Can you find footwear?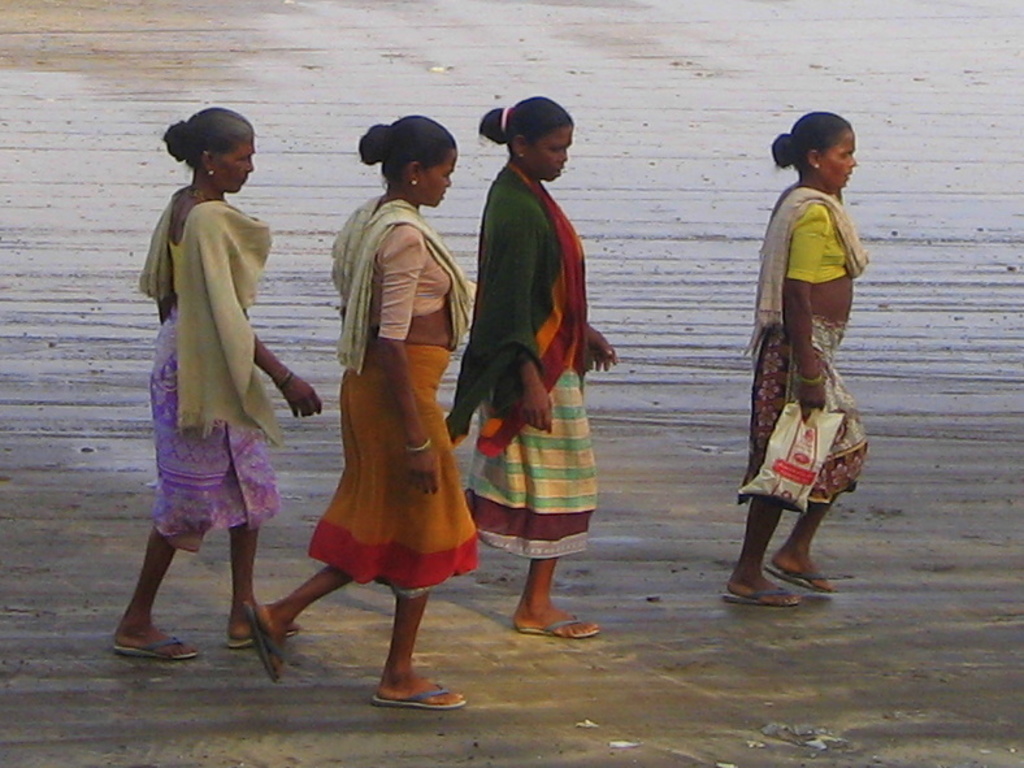
Yes, bounding box: 726 587 802 611.
